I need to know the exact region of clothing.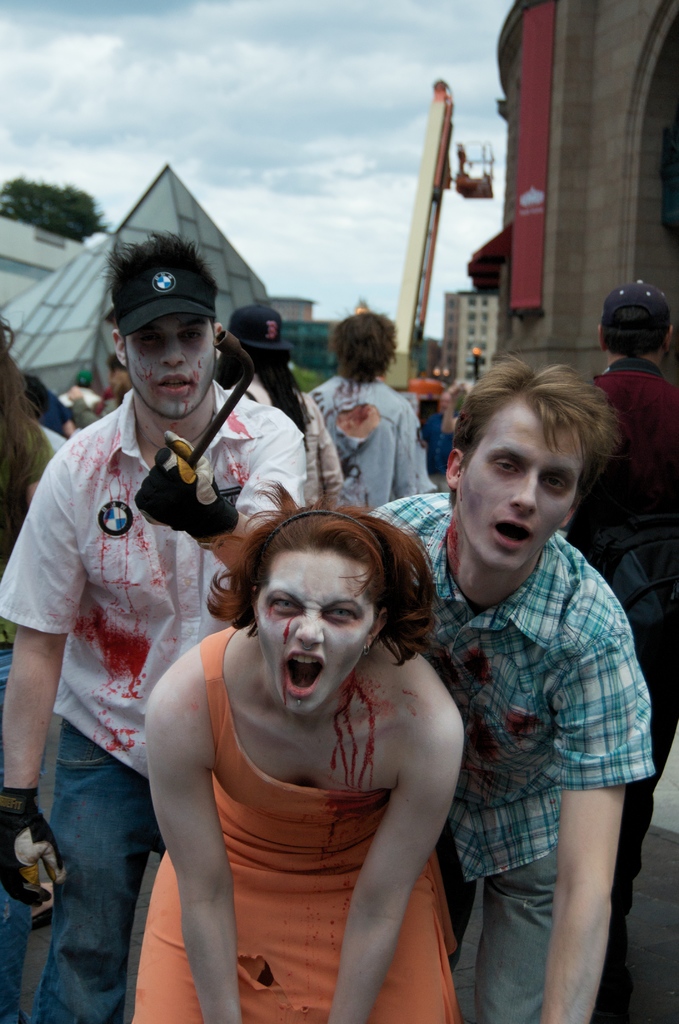
Region: 0,236,306,1023.
